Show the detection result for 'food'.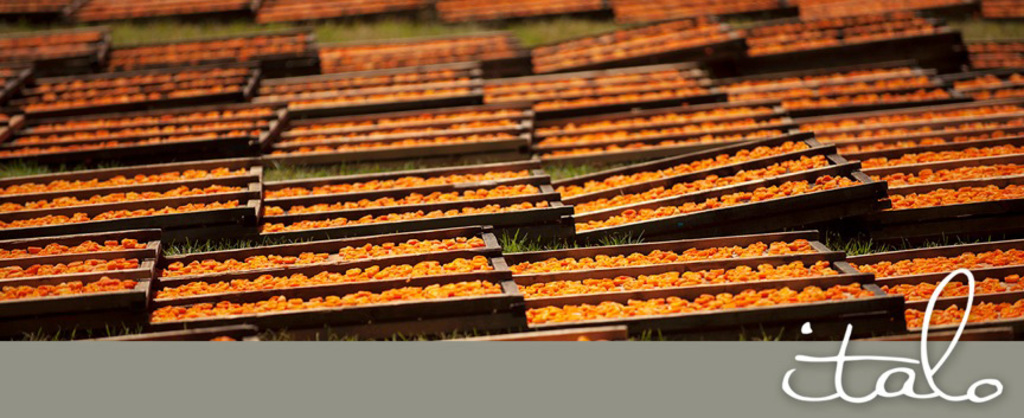
{"left": 251, "top": 69, "right": 474, "bottom": 109}.
